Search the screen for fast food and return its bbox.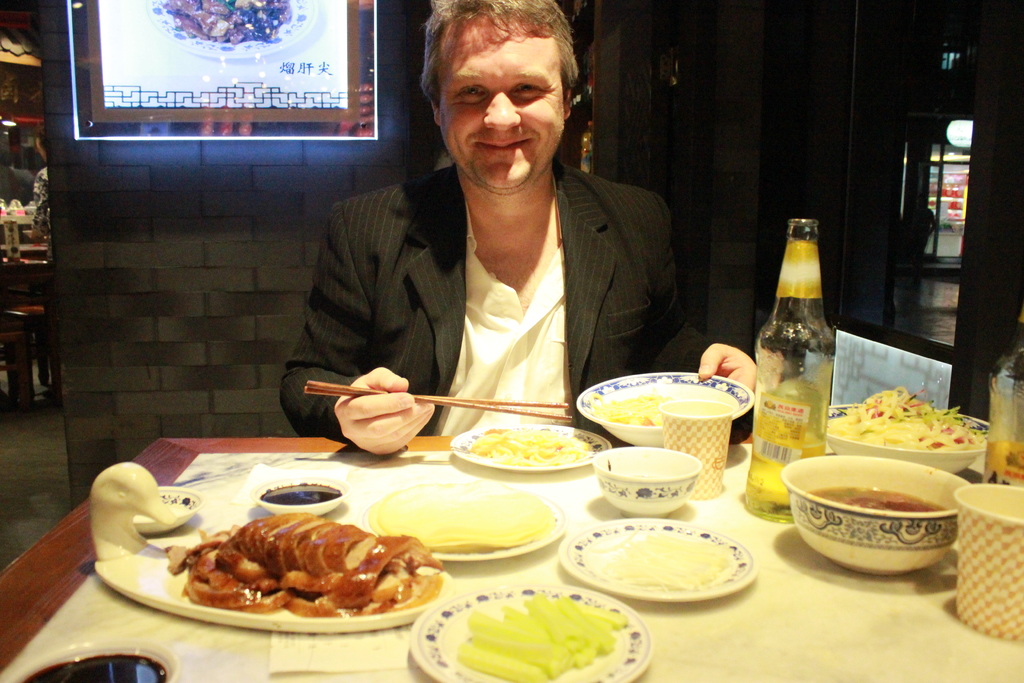
Found: BBox(392, 482, 529, 555).
